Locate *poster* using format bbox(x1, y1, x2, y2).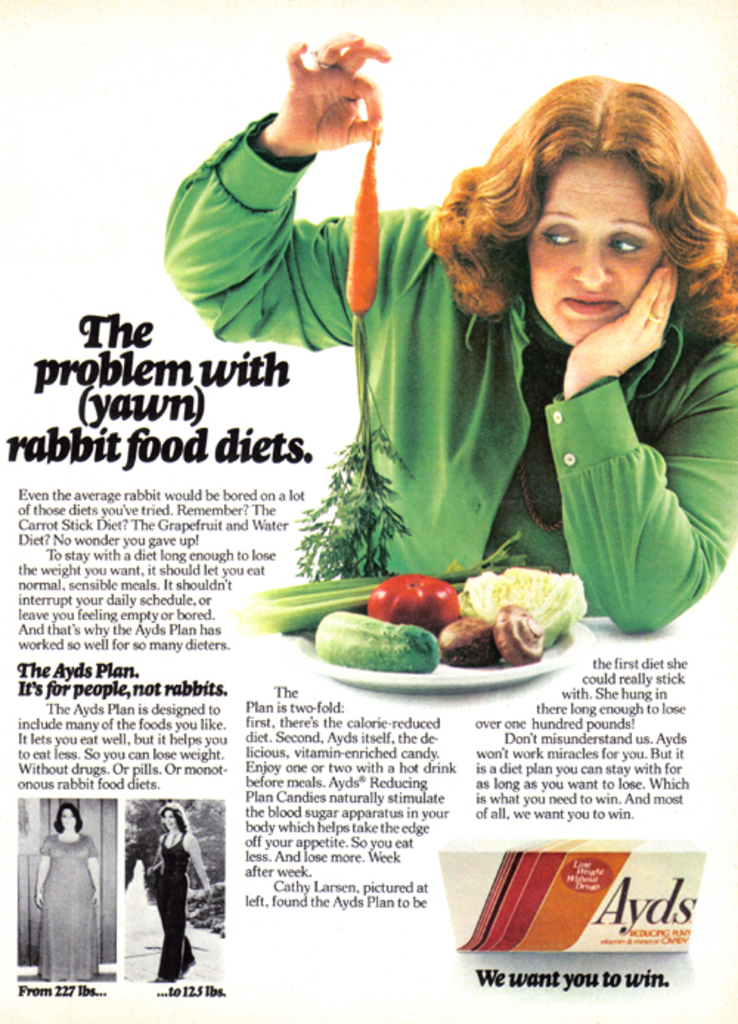
bbox(0, 0, 737, 1023).
